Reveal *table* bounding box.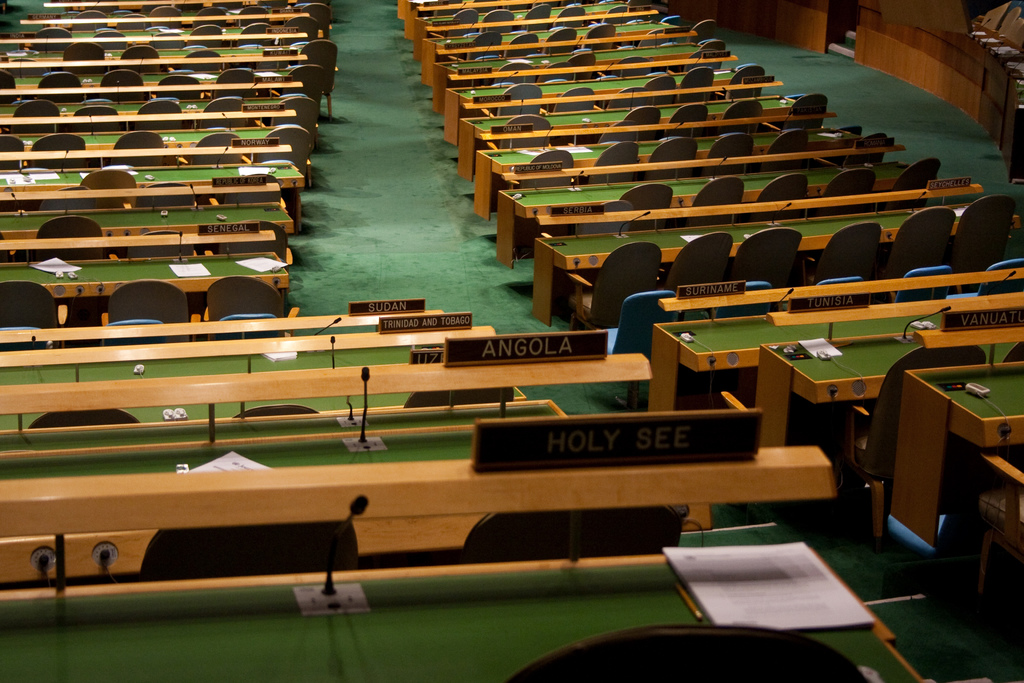
Revealed: (x1=0, y1=161, x2=303, y2=187).
